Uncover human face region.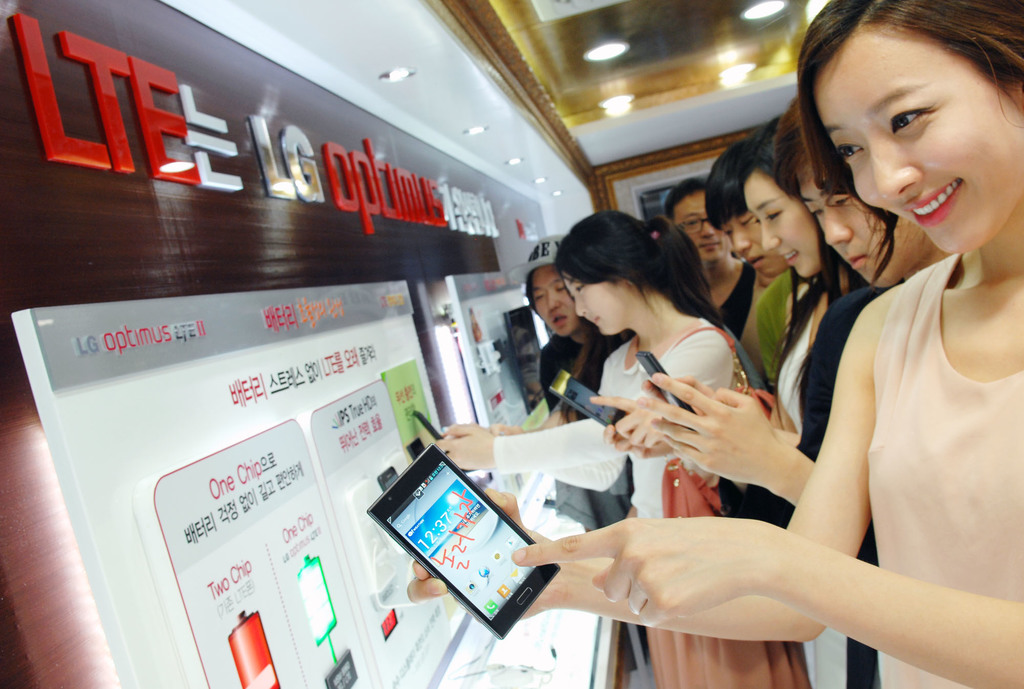
Uncovered: rect(529, 263, 572, 334).
